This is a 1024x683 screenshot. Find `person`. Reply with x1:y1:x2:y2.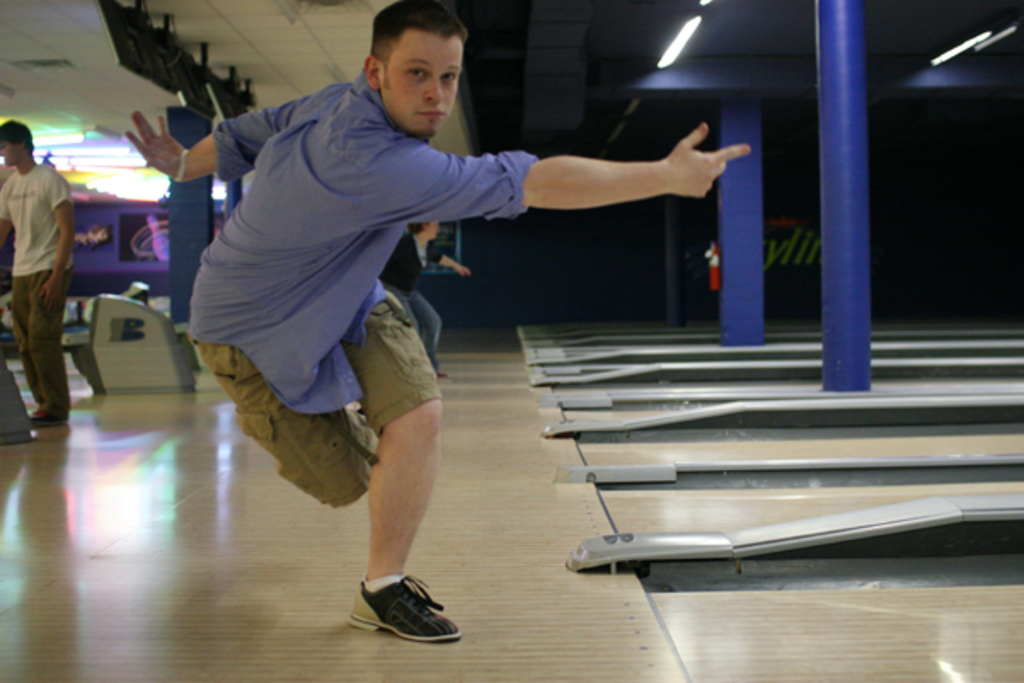
0:112:80:428.
